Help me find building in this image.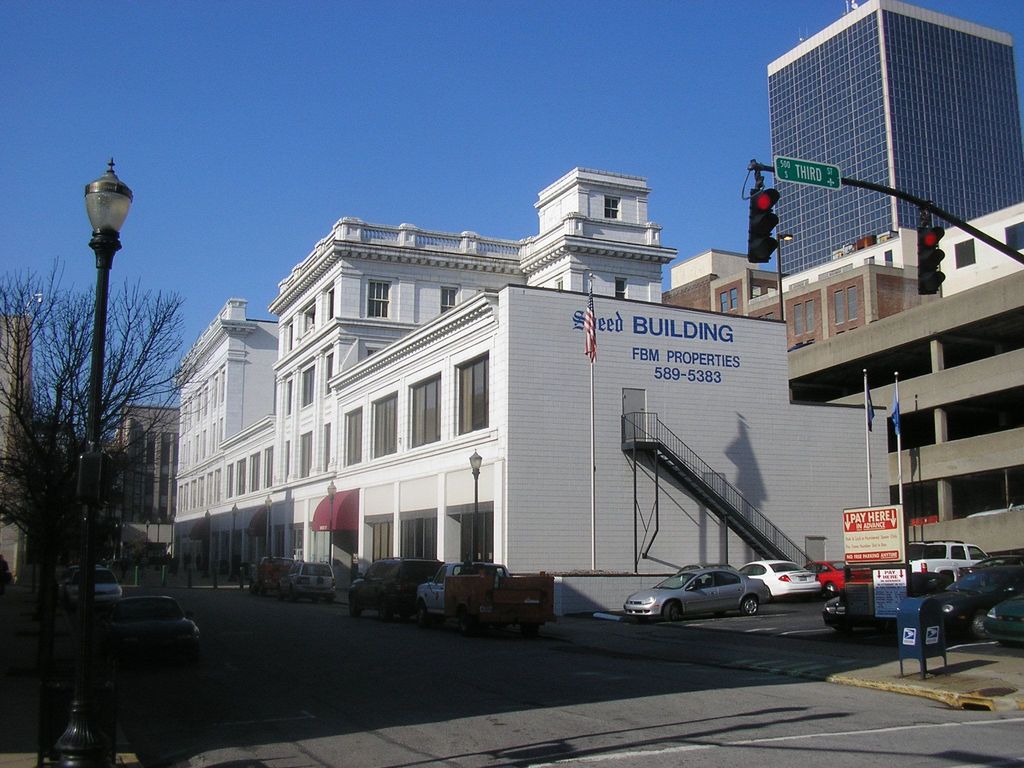
Found it: 765,0,1023,280.
